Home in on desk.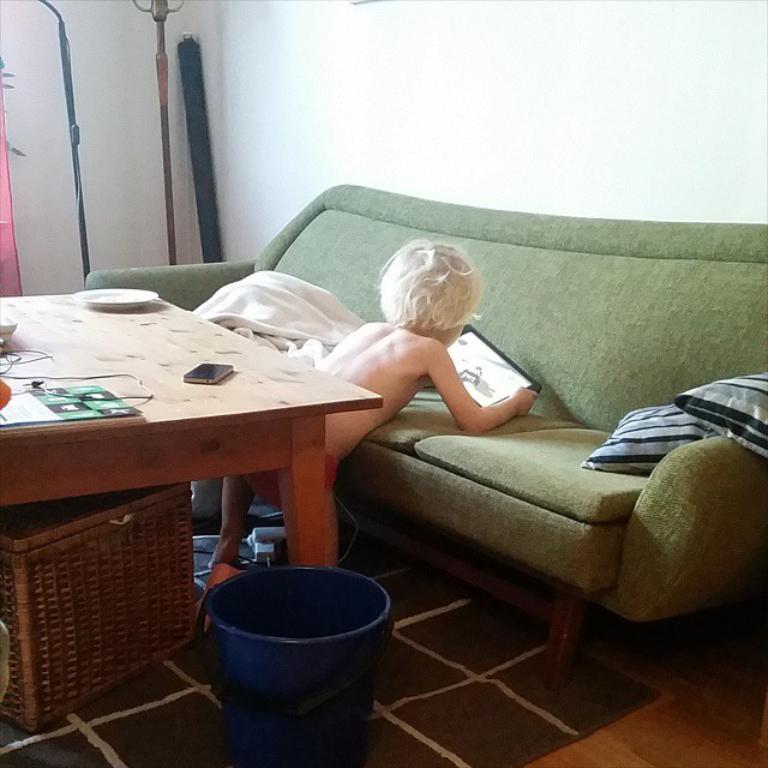
Homed in at left=0, top=290, right=382, bottom=564.
